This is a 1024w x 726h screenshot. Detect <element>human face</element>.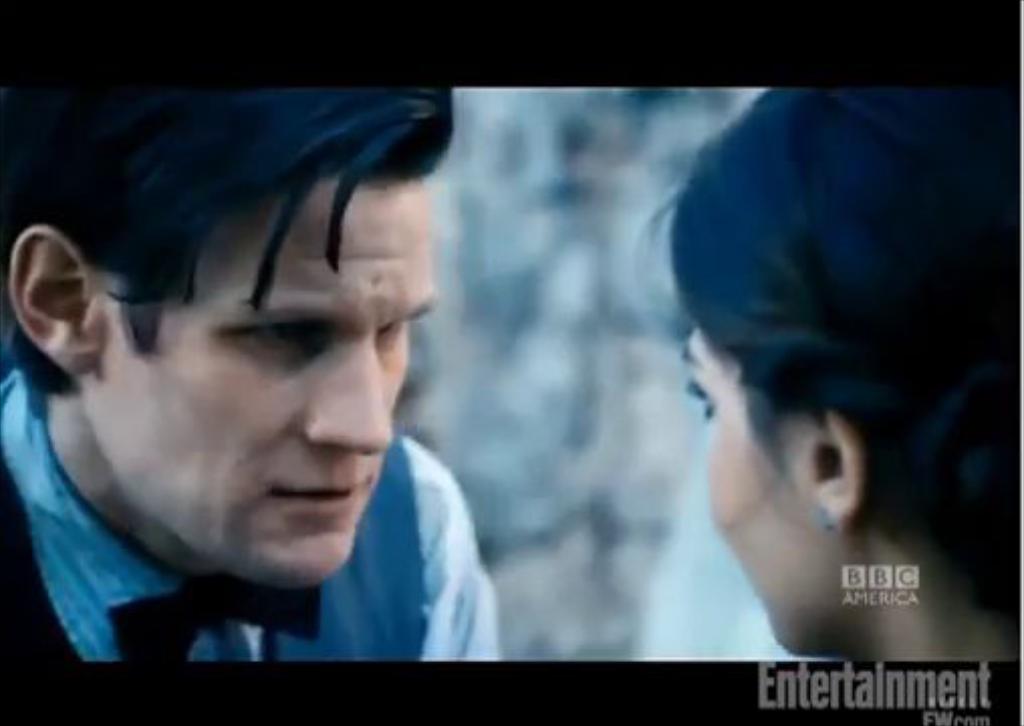
locate(91, 179, 439, 591).
